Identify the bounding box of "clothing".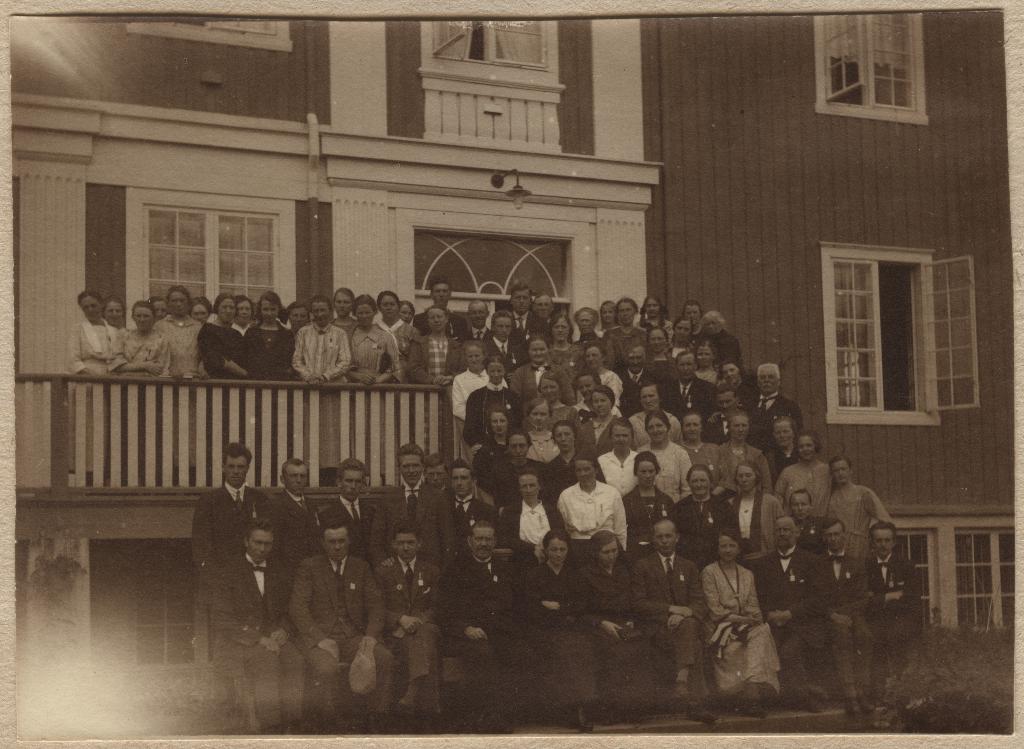
{"left": 621, "top": 479, "right": 684, "bottom": 542}.
